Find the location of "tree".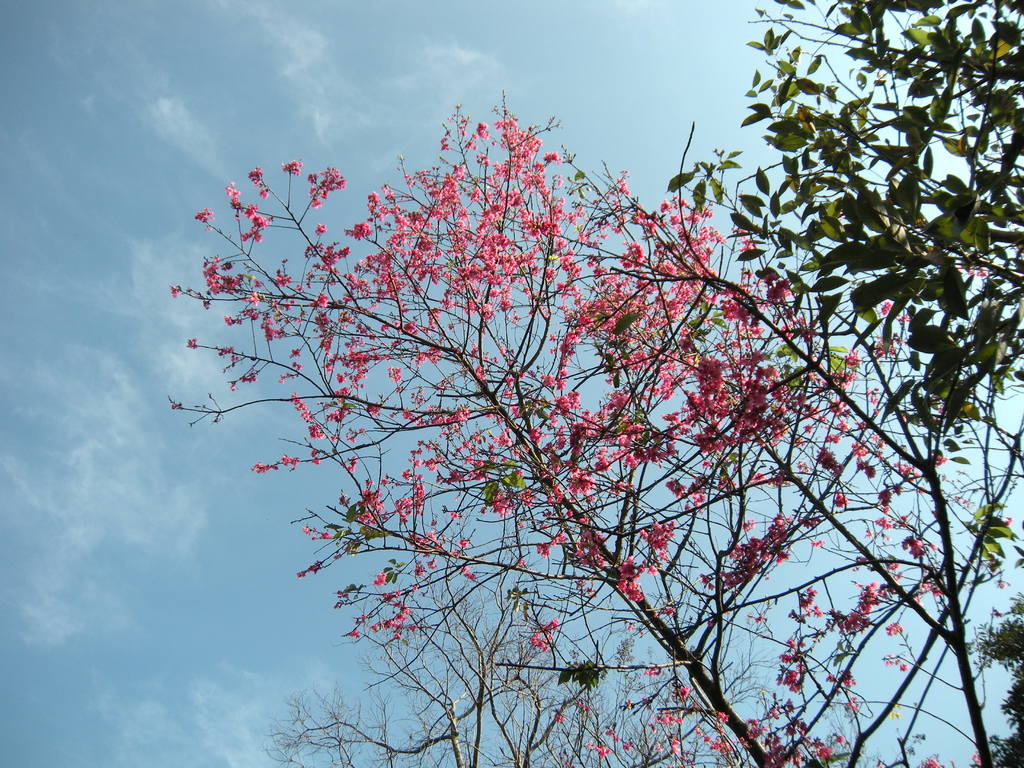
Location: region(156, 19, 1004, 767).
